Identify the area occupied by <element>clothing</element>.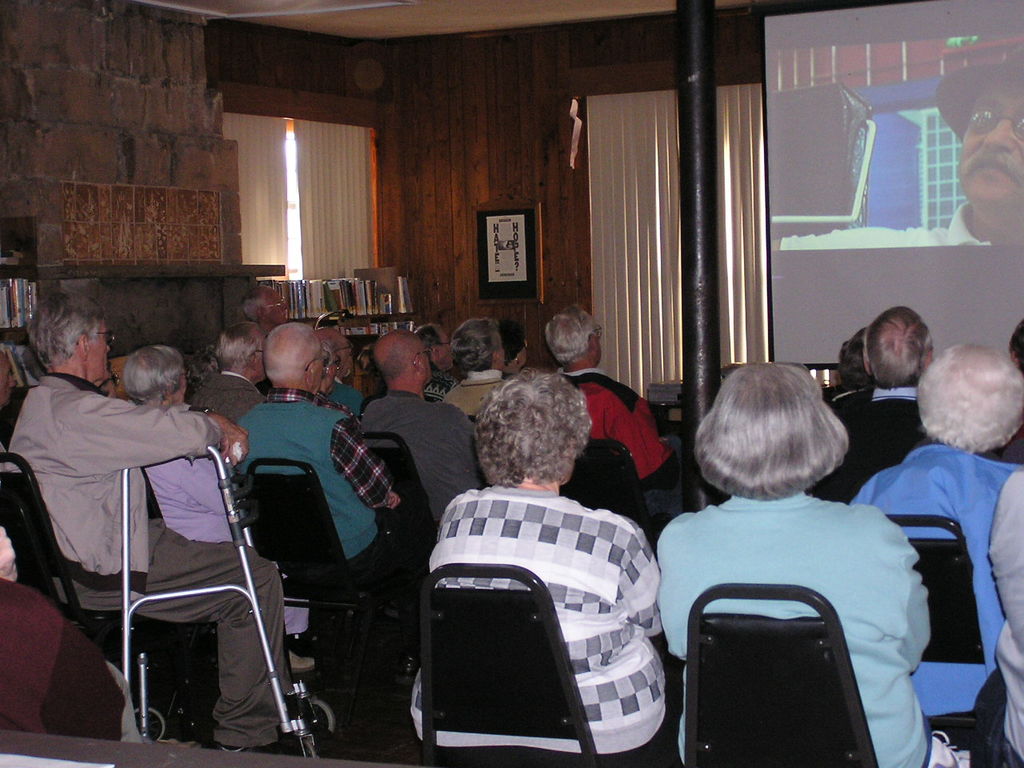
Area: l=441, t=374, r=501, b=430.
